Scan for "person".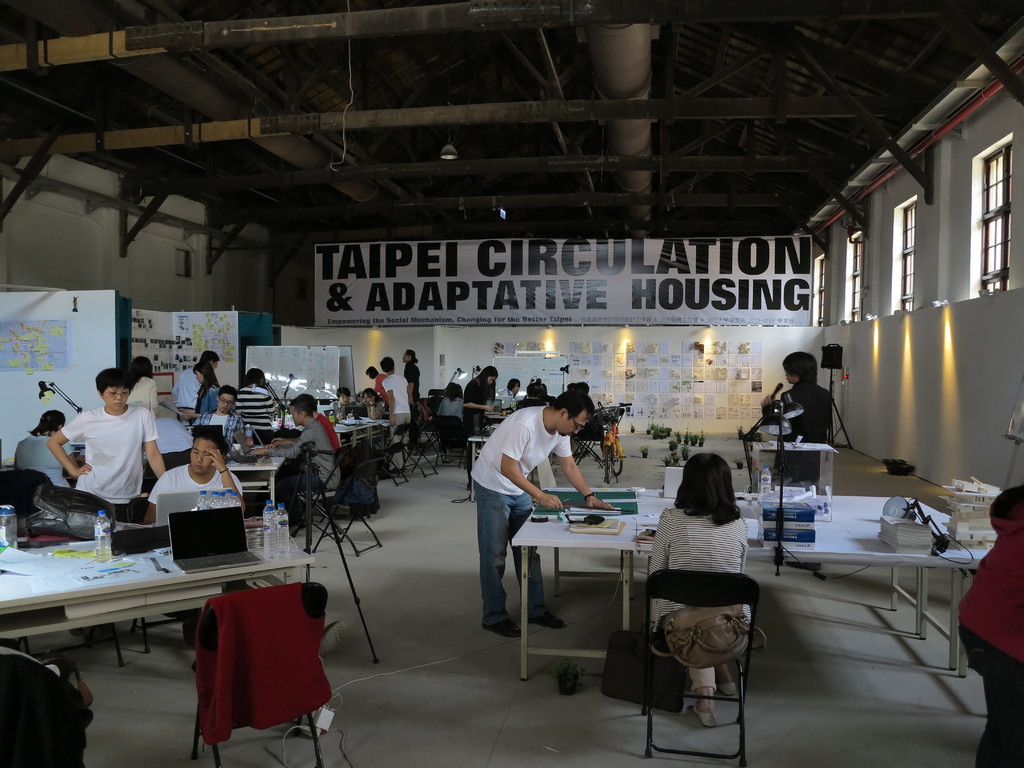
Scan result: bbox(295, 390, 344, 452).
